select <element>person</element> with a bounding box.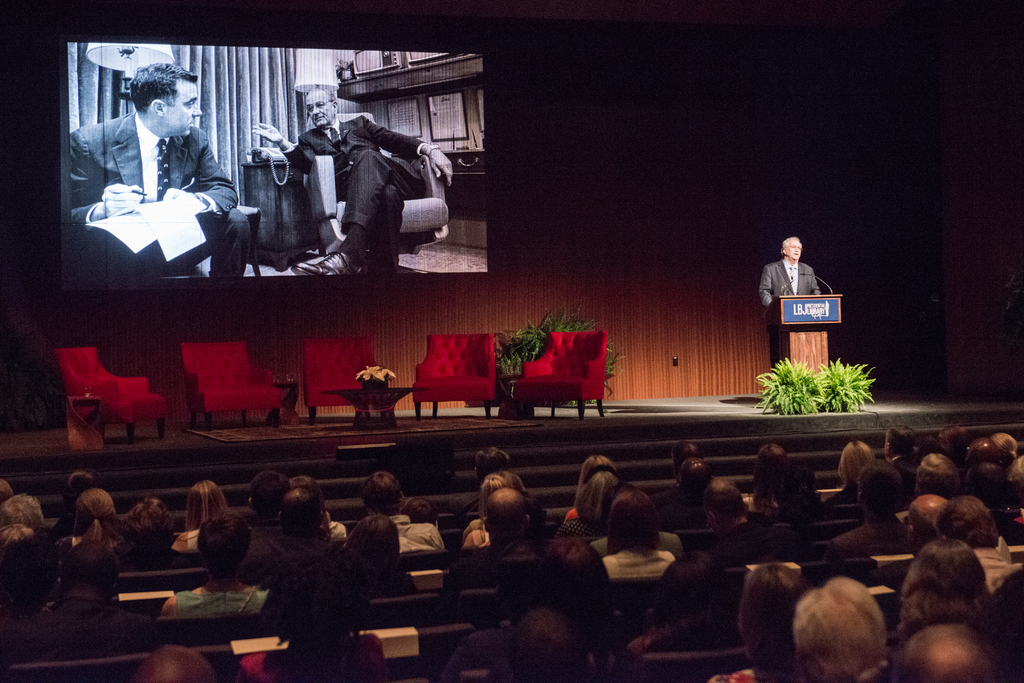
x1=428 y1=601 x2=588 y2=682.
